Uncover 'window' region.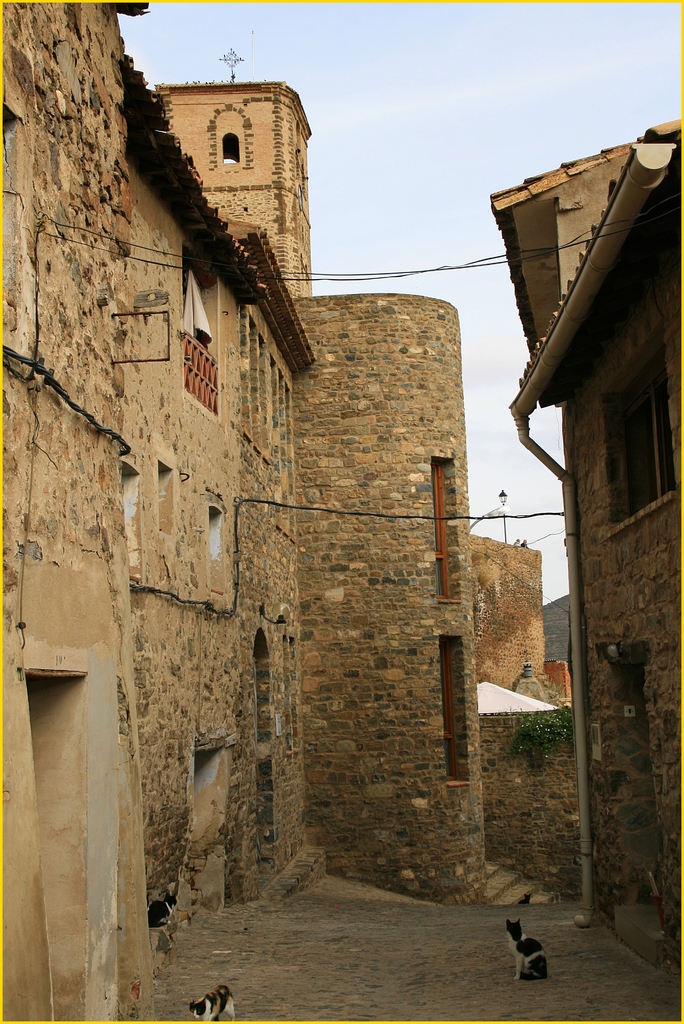
Uncovered: <box>429,455,462,602</box>.
